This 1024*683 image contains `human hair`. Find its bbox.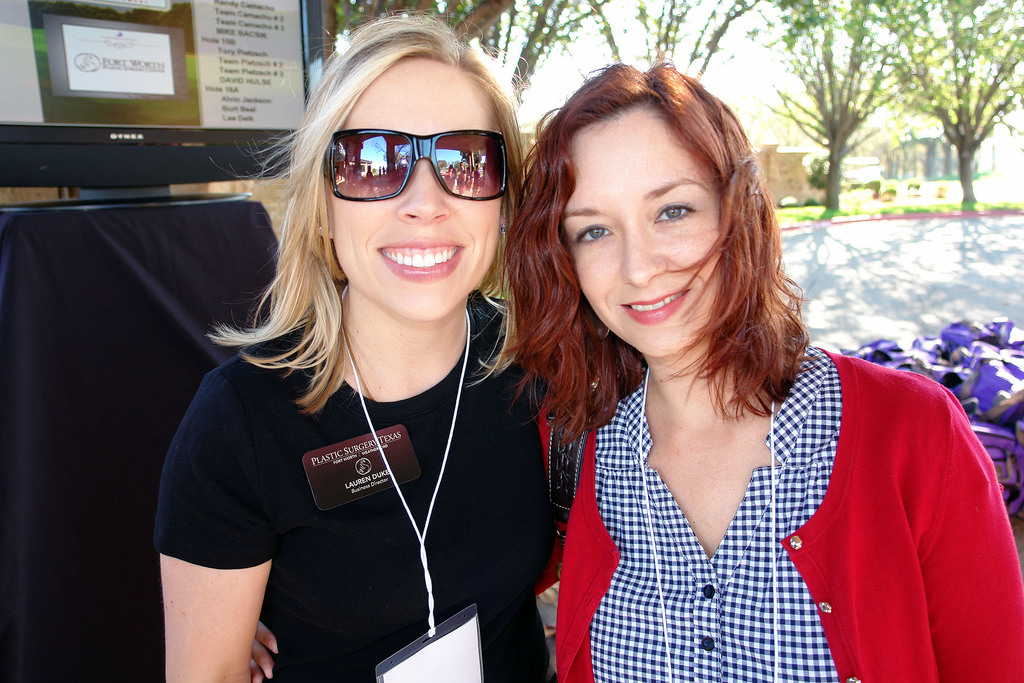
crop(205, 9, 526, 416).
